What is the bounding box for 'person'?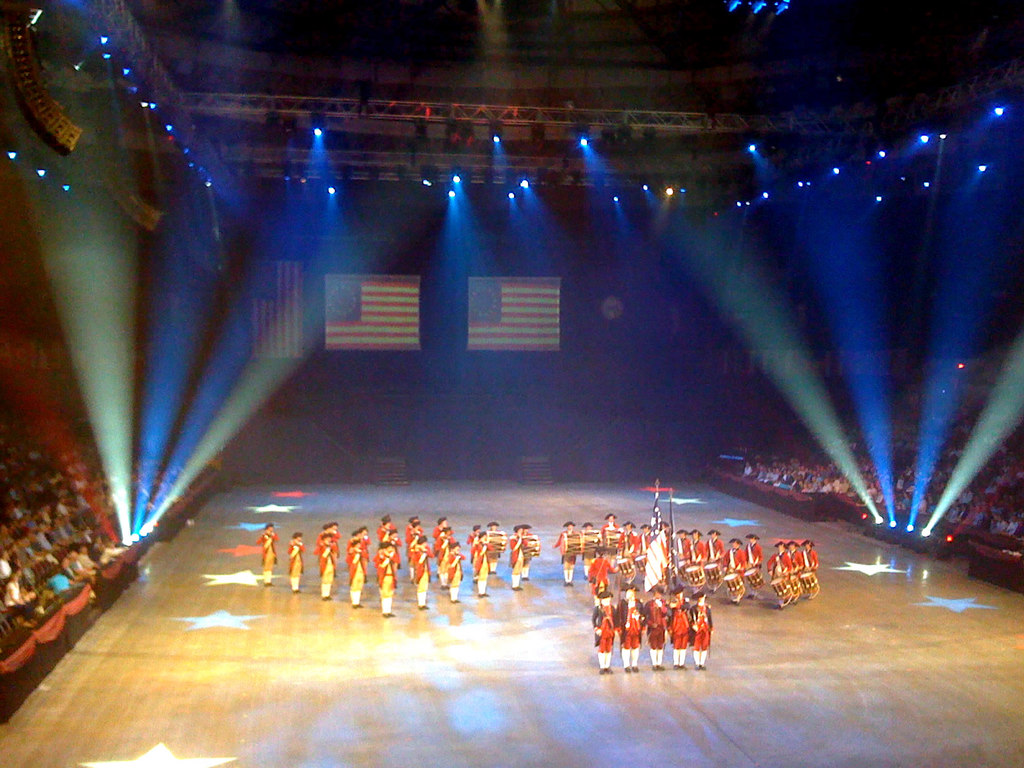
x1=291 y1=529 x2=310 y2=586.
